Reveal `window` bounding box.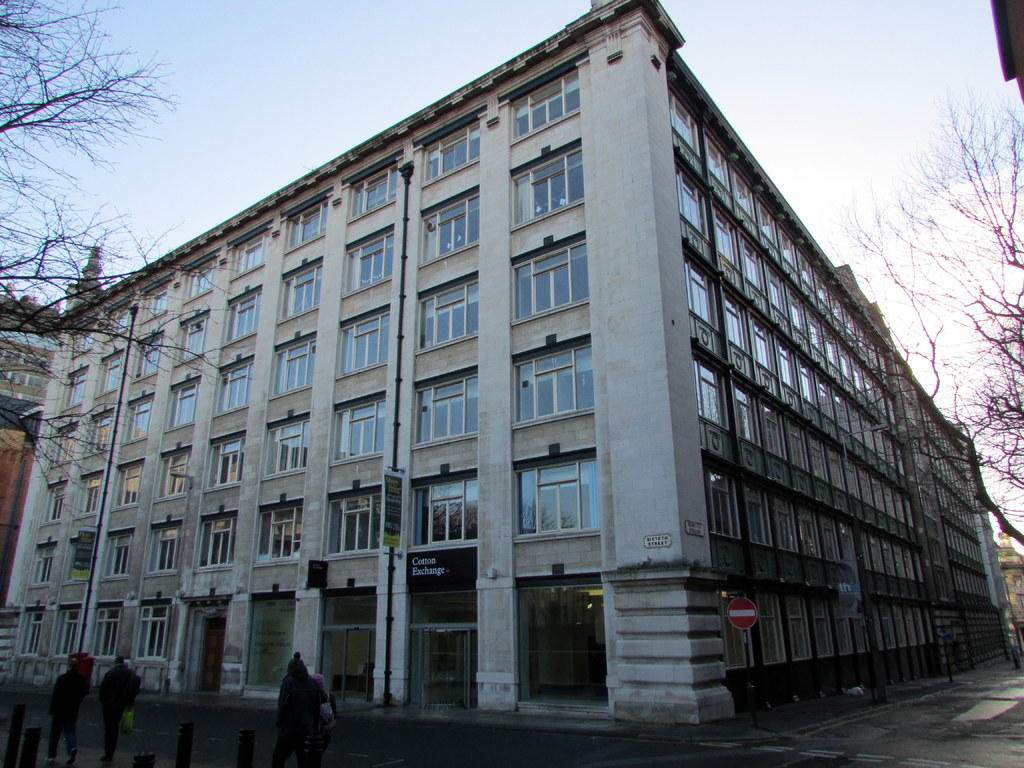
Revealed: (x1=713, y1=205, x2=742, y2=277).
